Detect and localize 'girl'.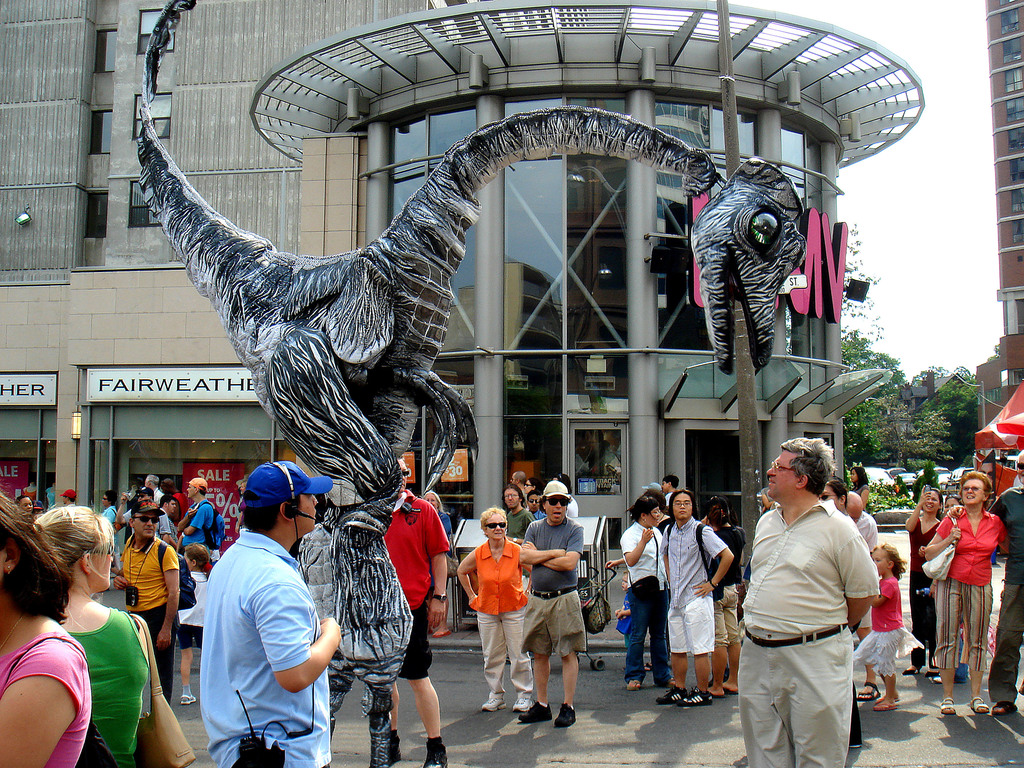
Localized at {"x1": 852, "y1": 542, "x2": 922, "y2": 713}.
